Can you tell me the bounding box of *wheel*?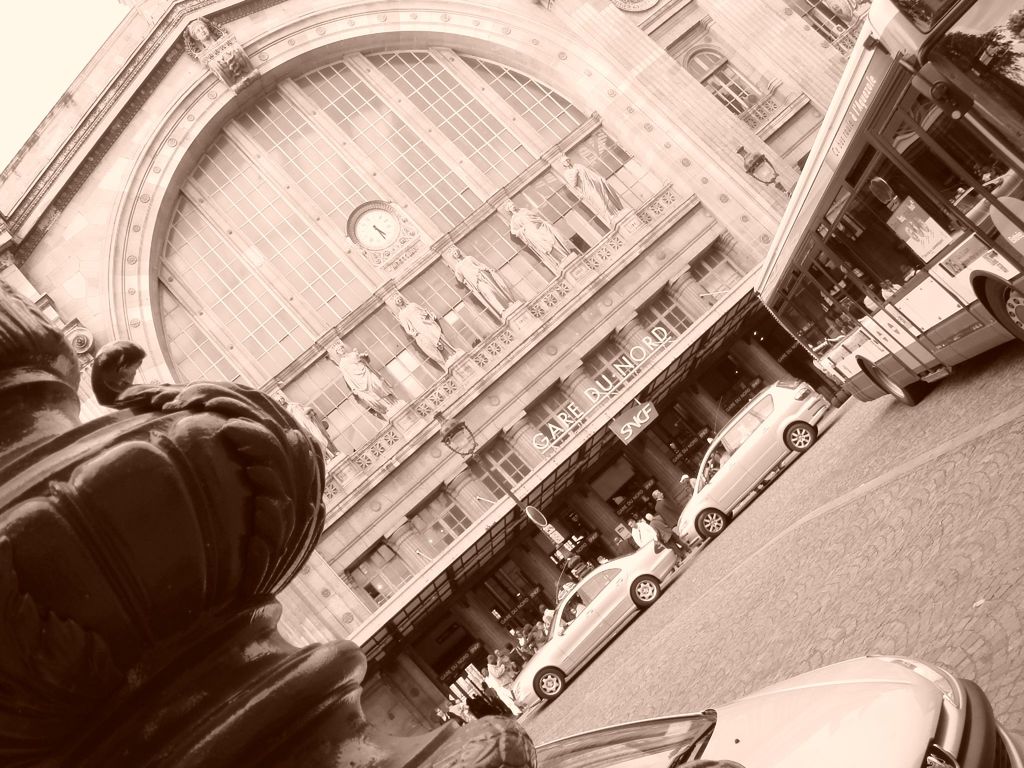
select_region(978, 281, 1023, 340).
